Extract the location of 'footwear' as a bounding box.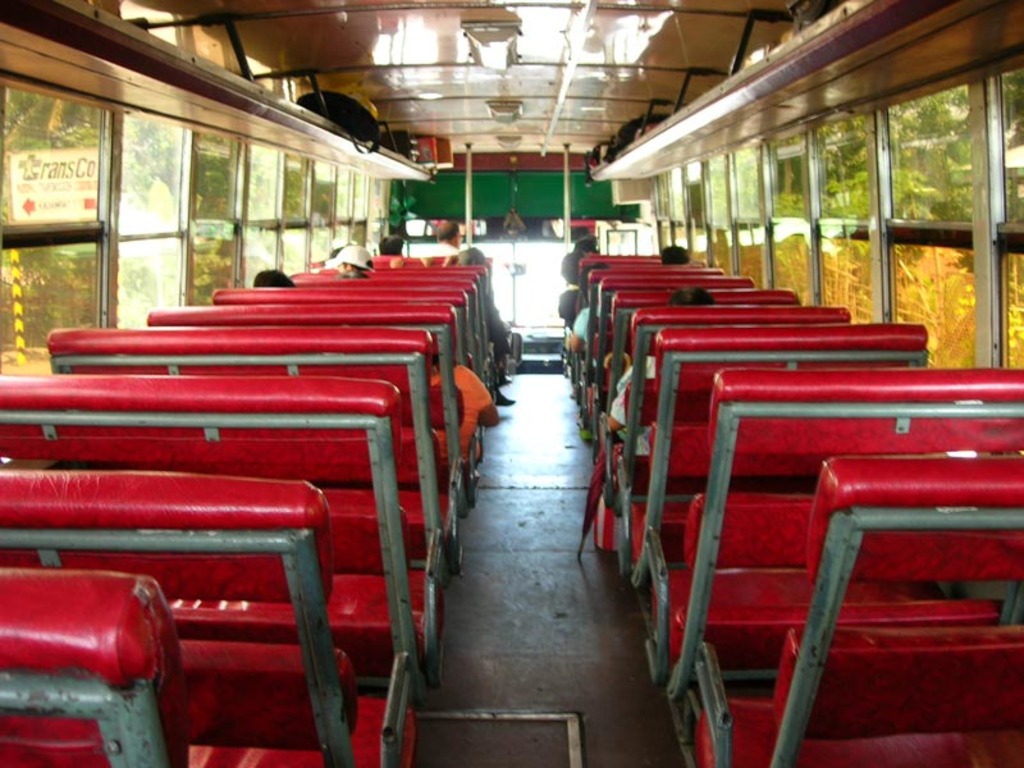
[left=495, top=389, right=515, bottom=406].
